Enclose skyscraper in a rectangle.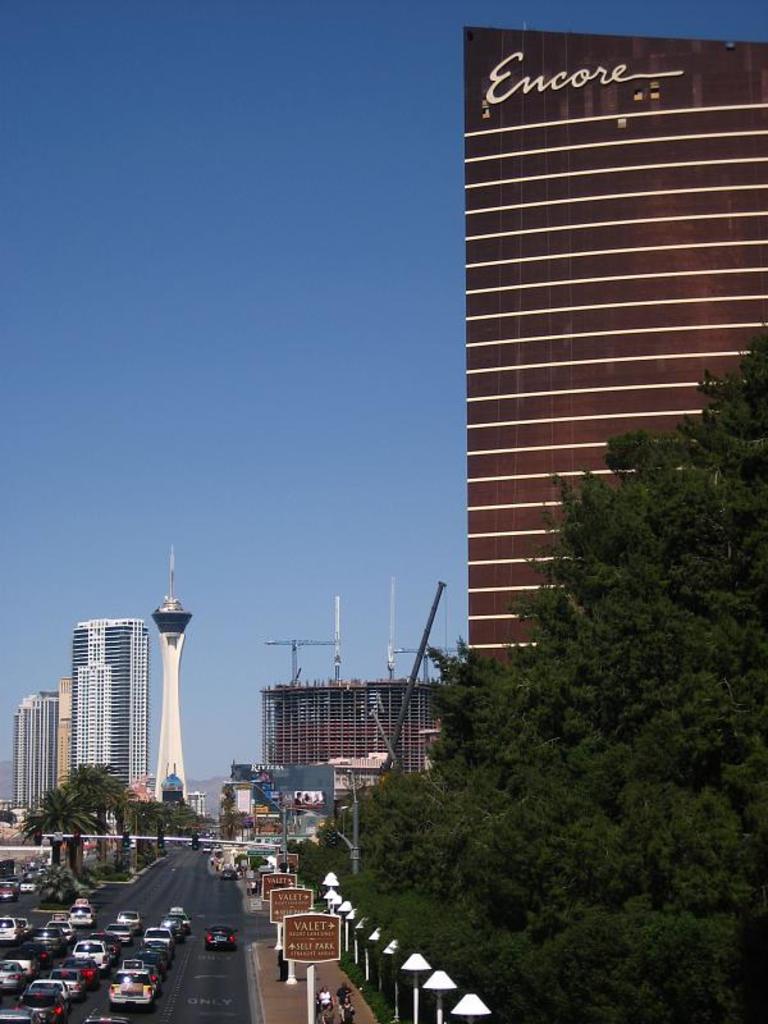
(154,547,186,801).
